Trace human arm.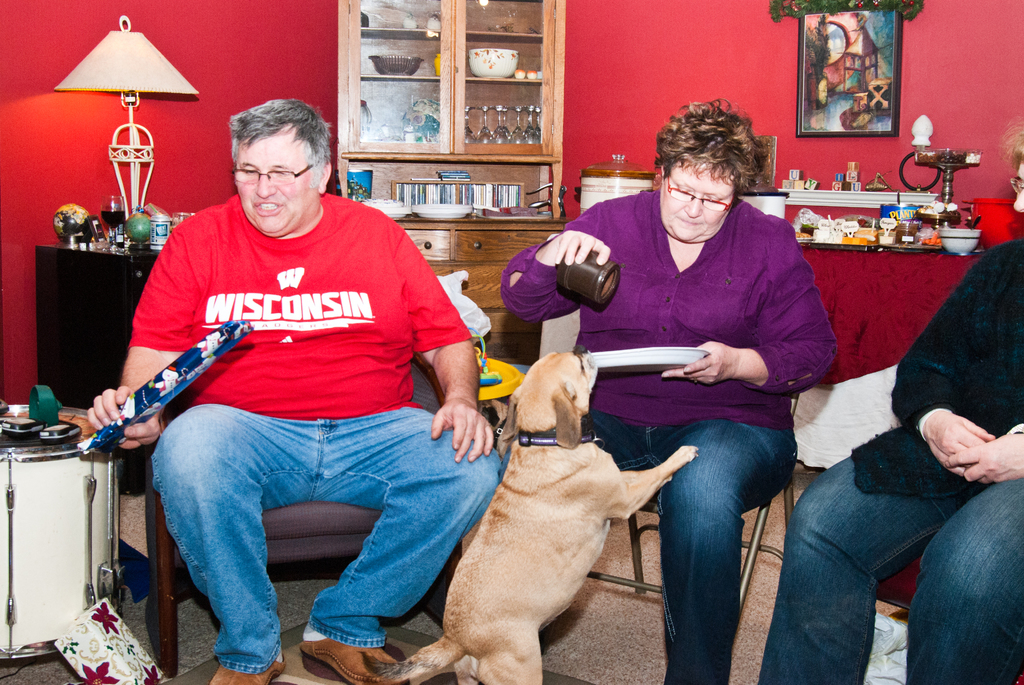
Traced to <bbox>396, 225, 491, 460</bbox>.
